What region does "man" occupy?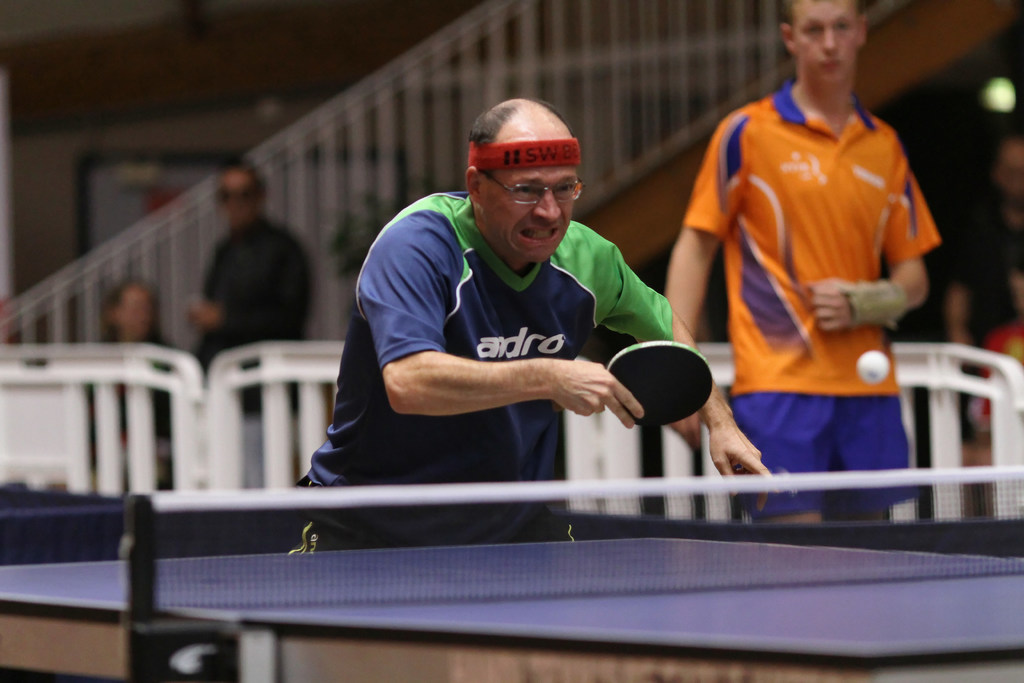
l=316, t=115, r=719, b=505.
